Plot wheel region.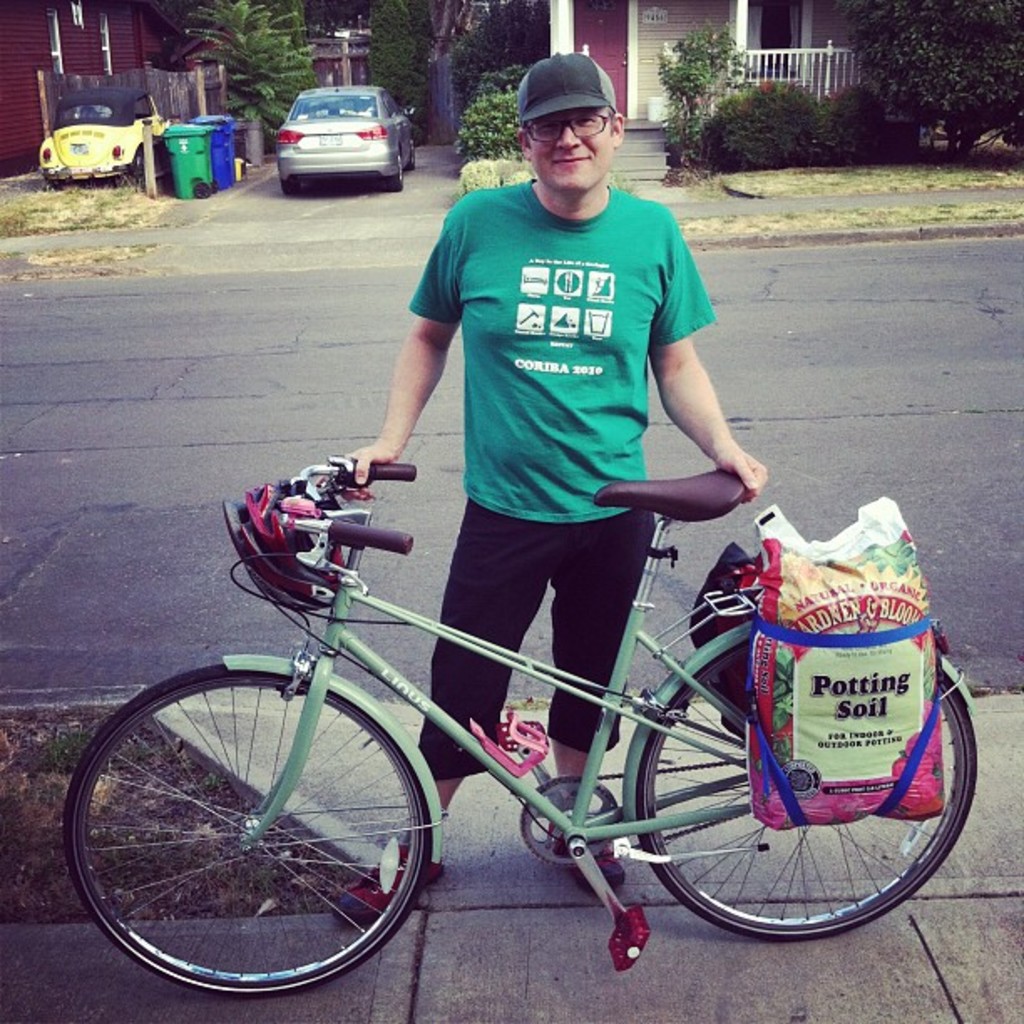
Plotted at l=631, t=634, r=977, b=940.
